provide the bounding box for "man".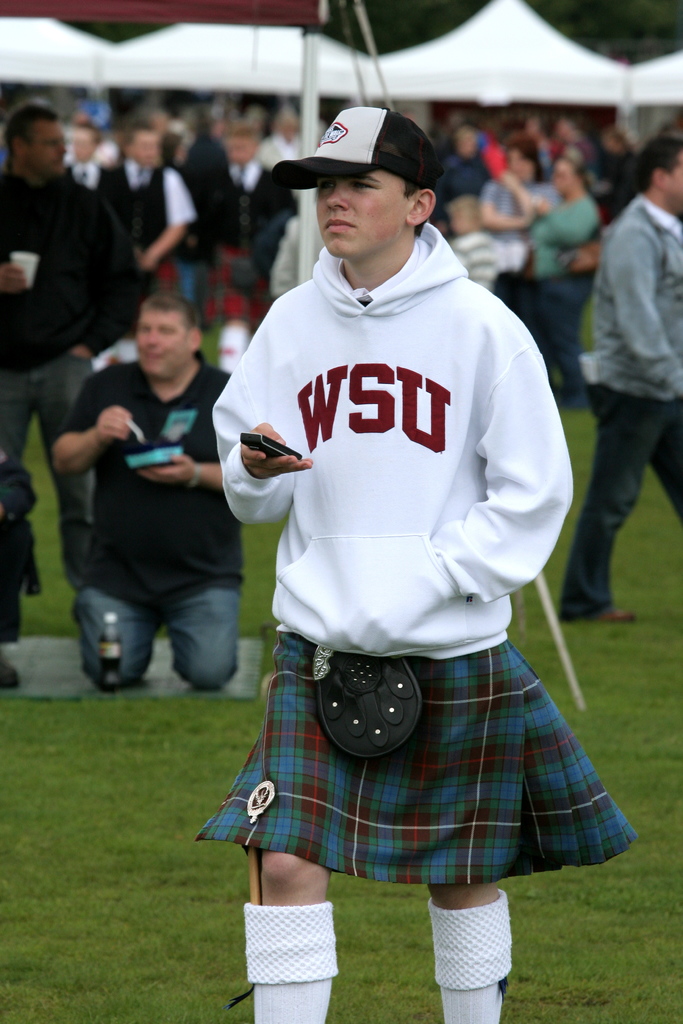
(left=58, top=293, right=250, bottom=696).
